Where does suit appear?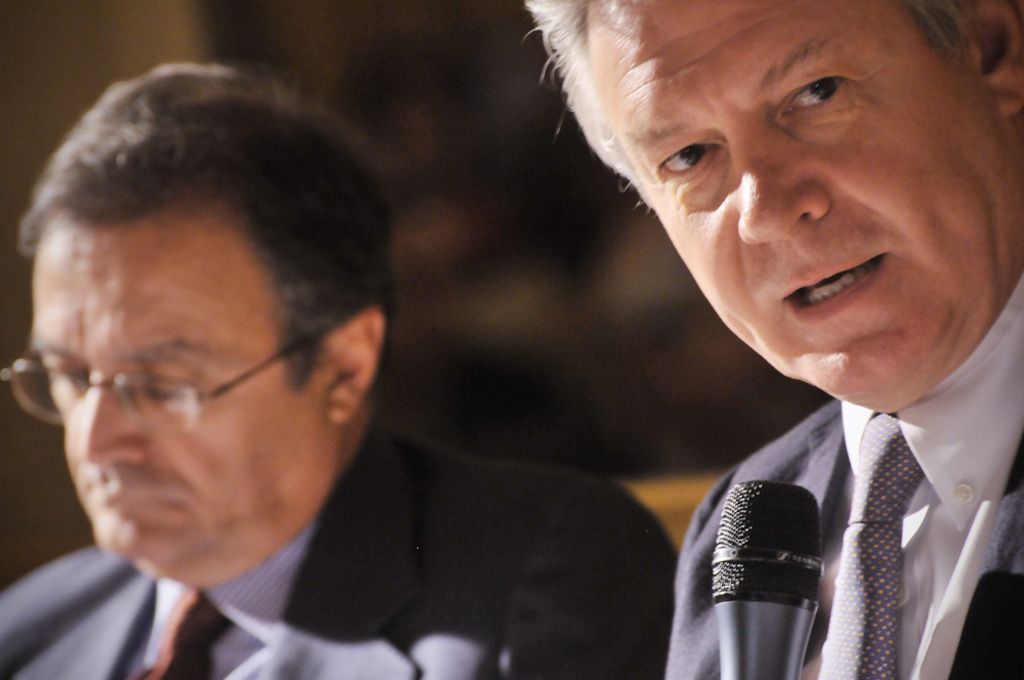
Appears at 681:293:1023:679.
